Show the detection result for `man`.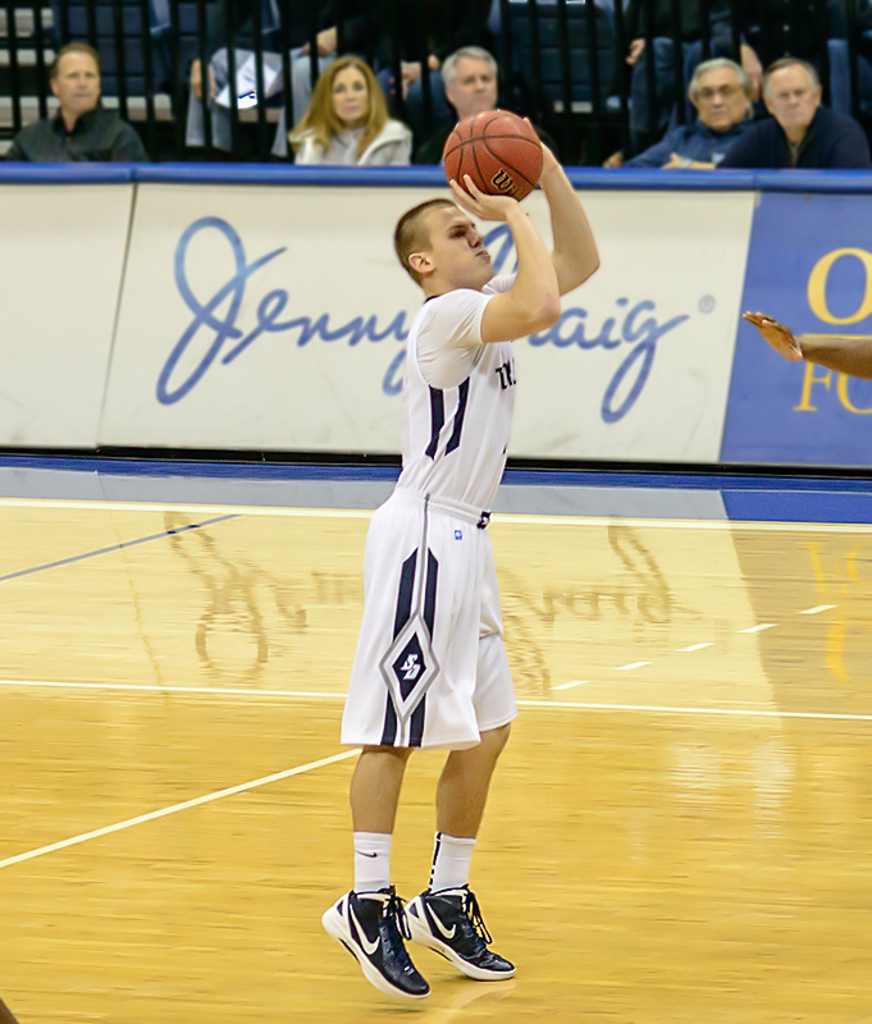
(321, 114, 595, 1010).
